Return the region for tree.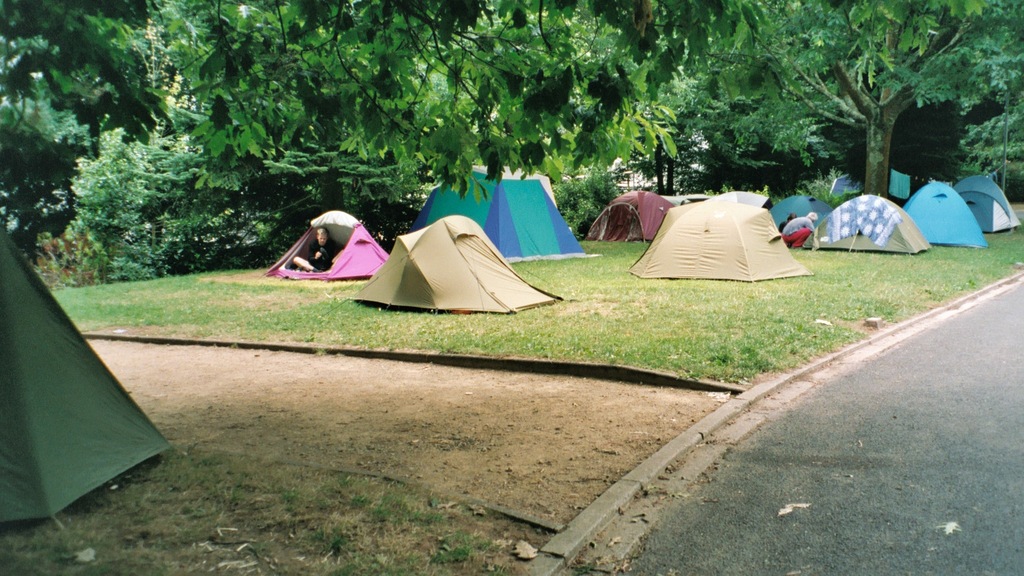
box(59, 56, 442, 297).
